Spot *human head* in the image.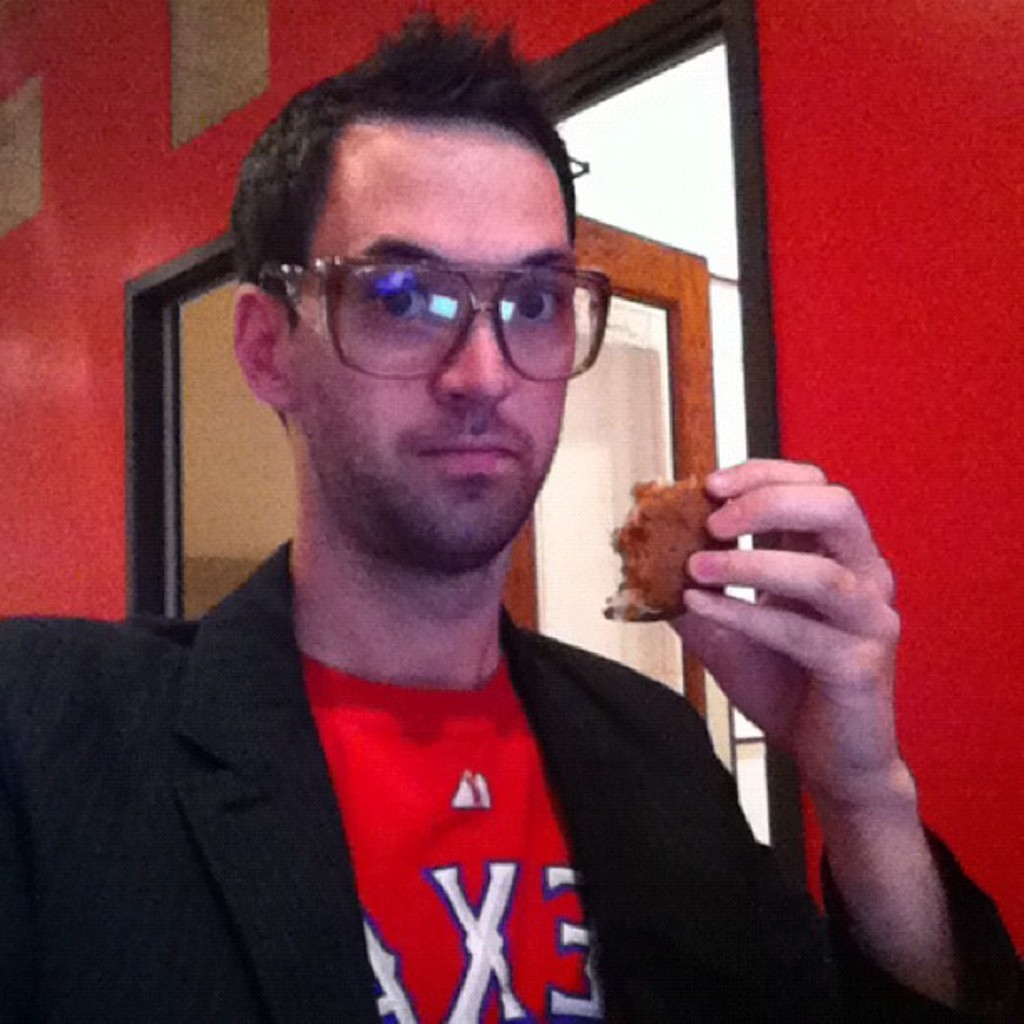
*human head* found at bbox(231, 10, 597, 559).
